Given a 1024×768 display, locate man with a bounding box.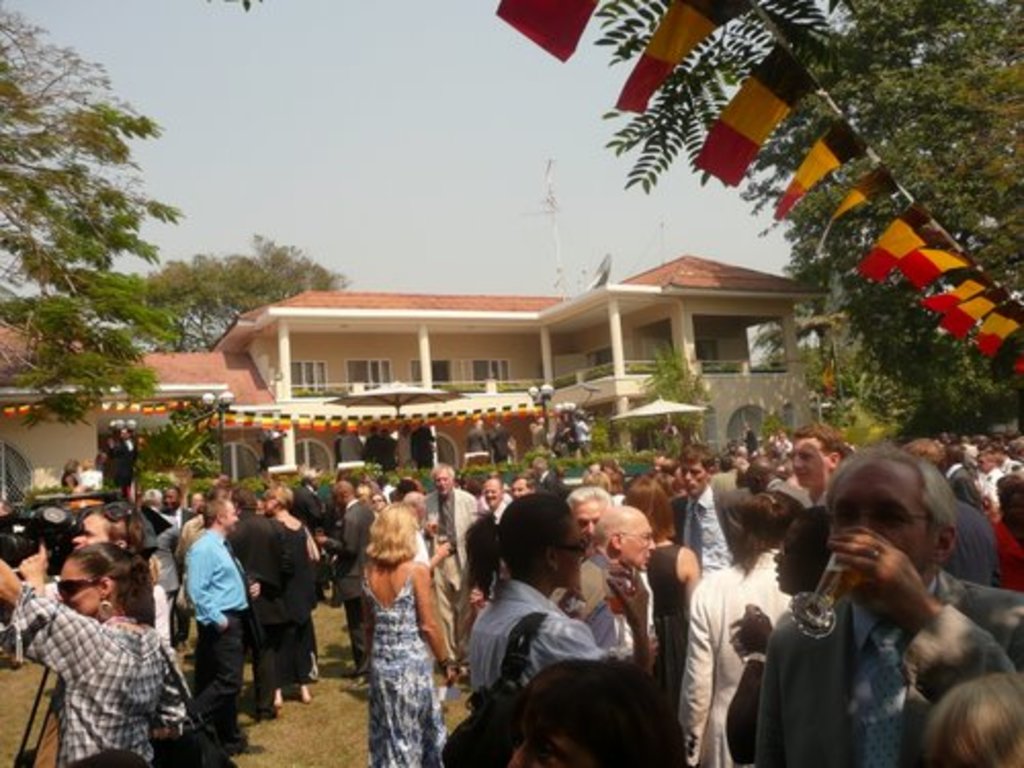
Located: bbox(745, 455, 815, 514).
